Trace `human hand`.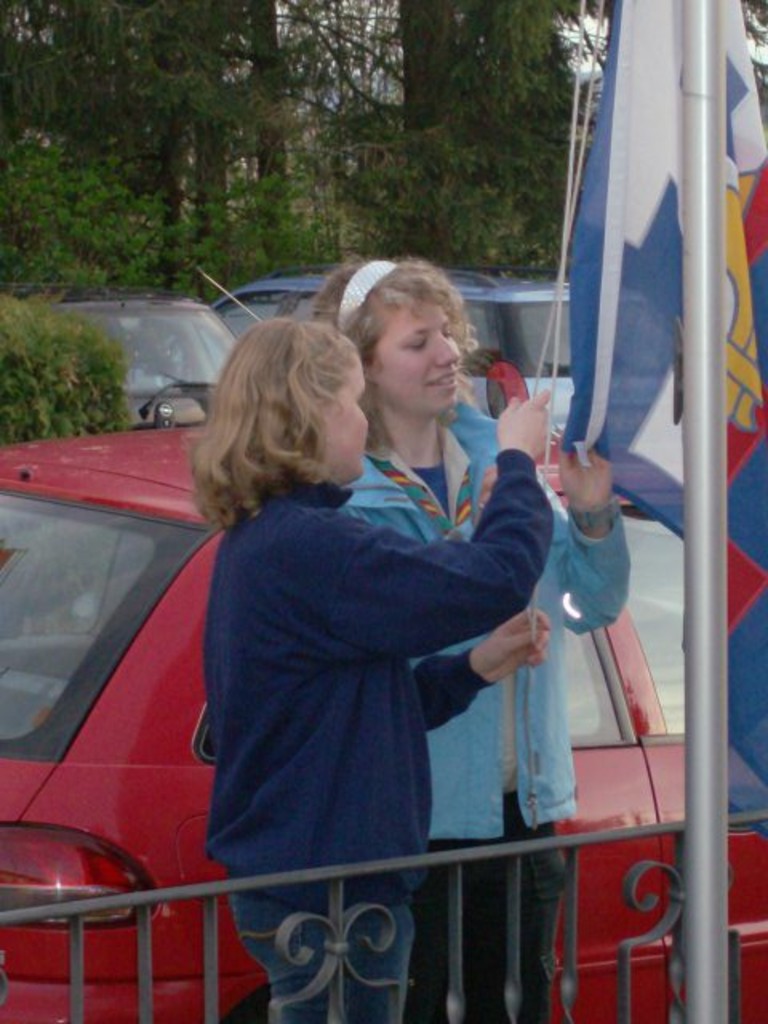
Traced to pyautogui.locateOnScreen(557, 426, 614, 504).
